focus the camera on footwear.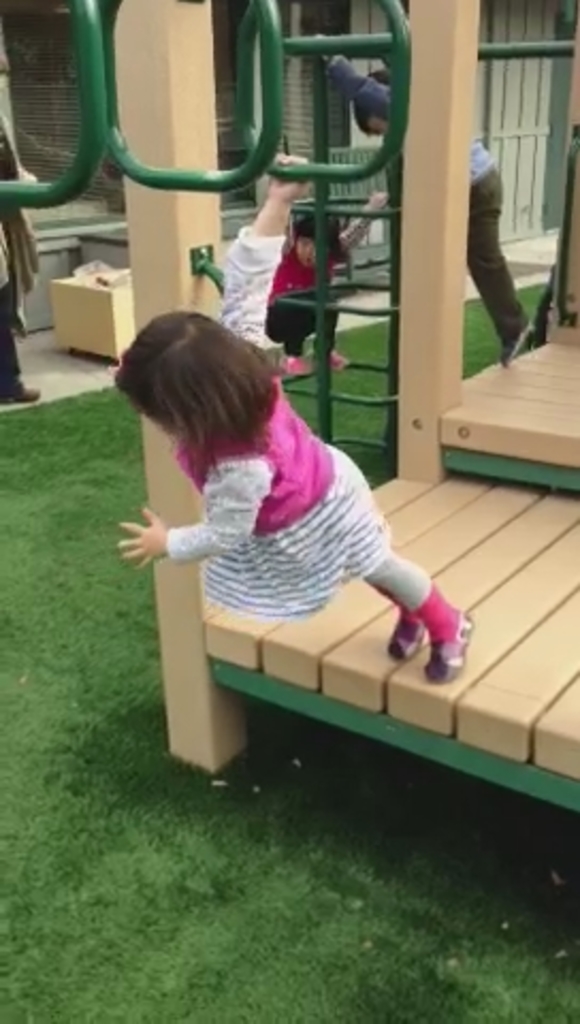
Focus region: {"x1": 422, "y1": 604, "x2": 471, "y2": 681}.
